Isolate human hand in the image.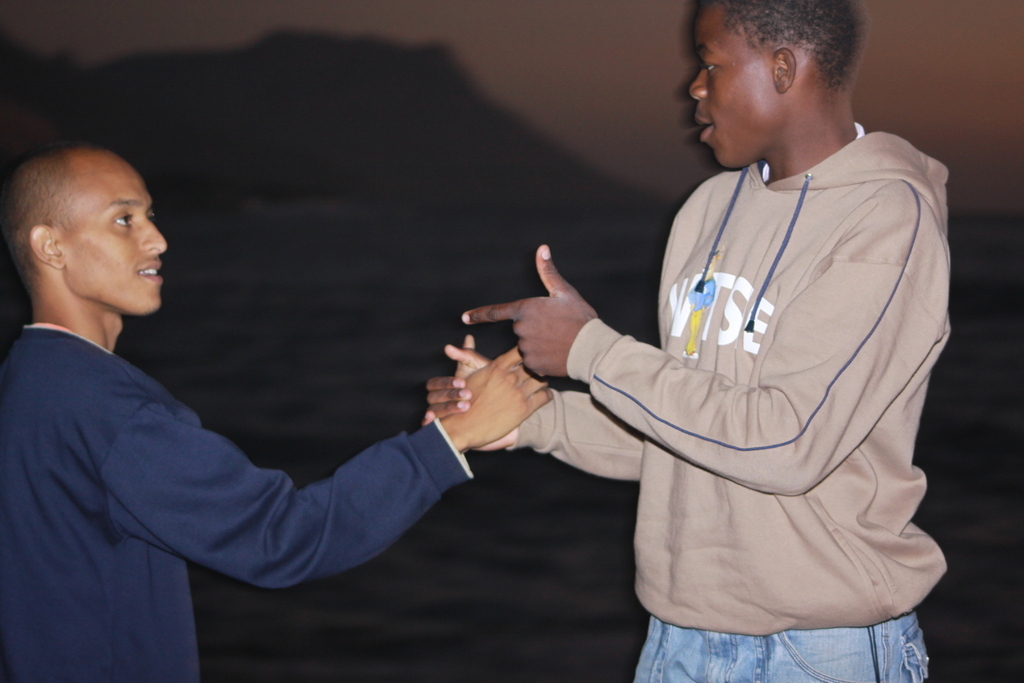
Isolated region: [left=460, top=240, right=600, bottom=383].
